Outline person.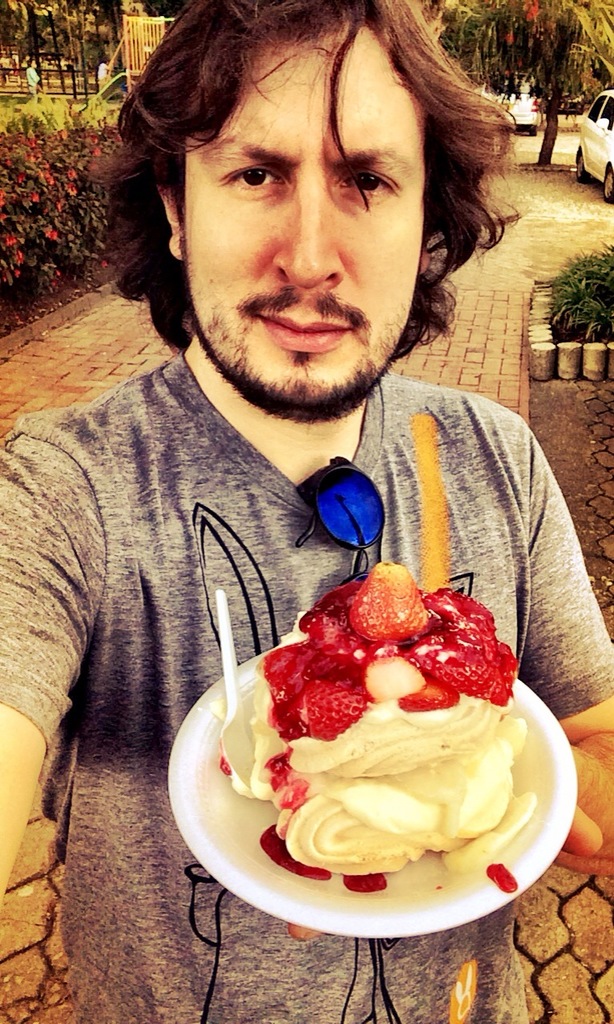
Outline: x1=0 y1=0 x2=613 y2=1023.
